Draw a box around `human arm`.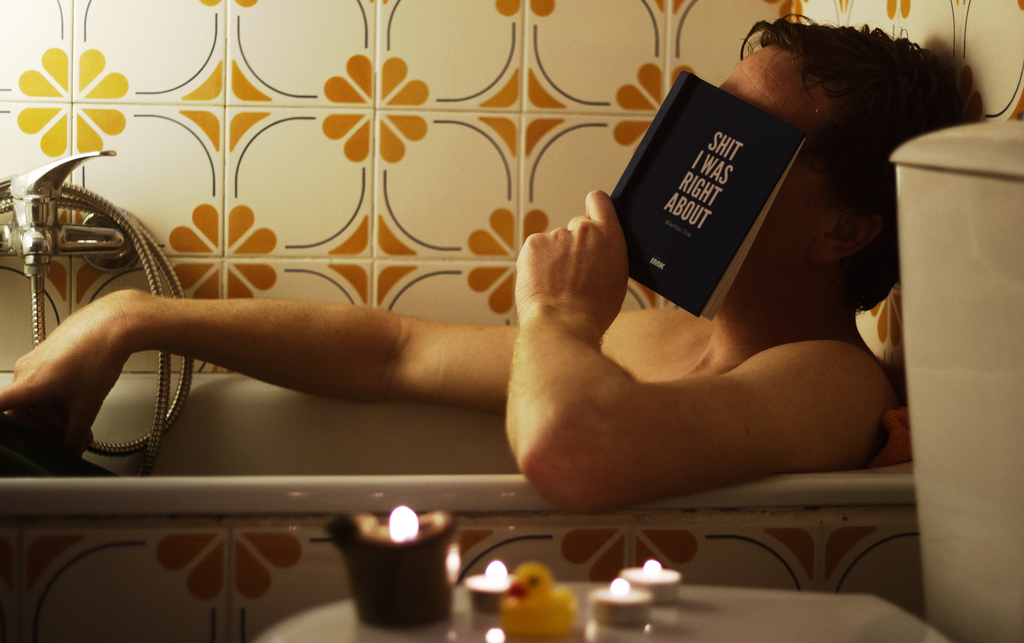
(x1=11, y1=298, x2=666, y2=445).
